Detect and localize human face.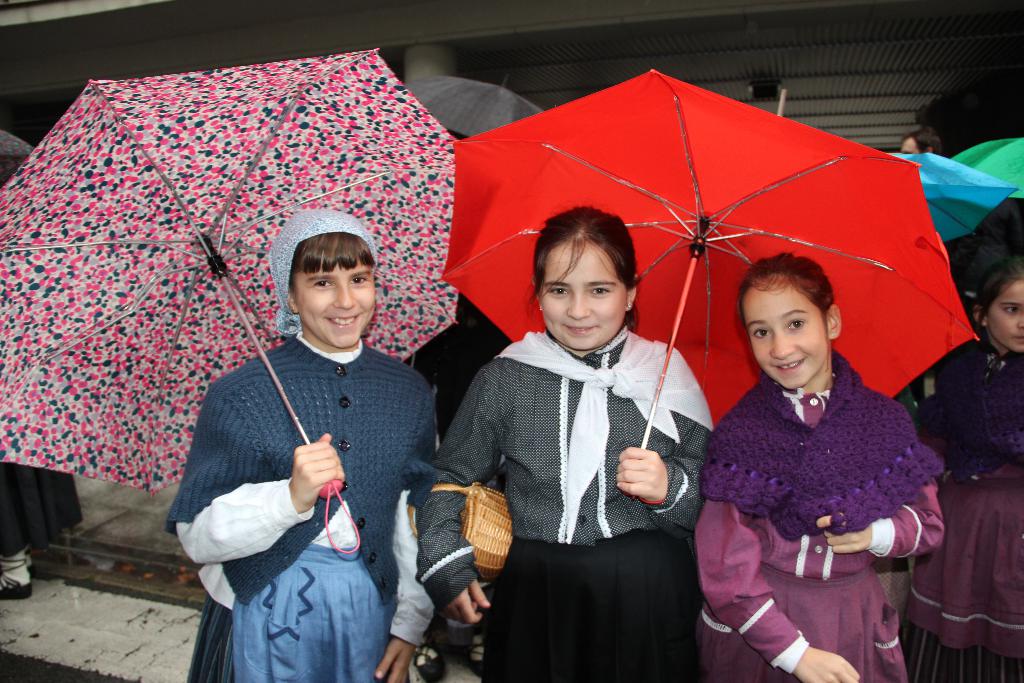
Localized at rect(541, 235, 630, 347).
